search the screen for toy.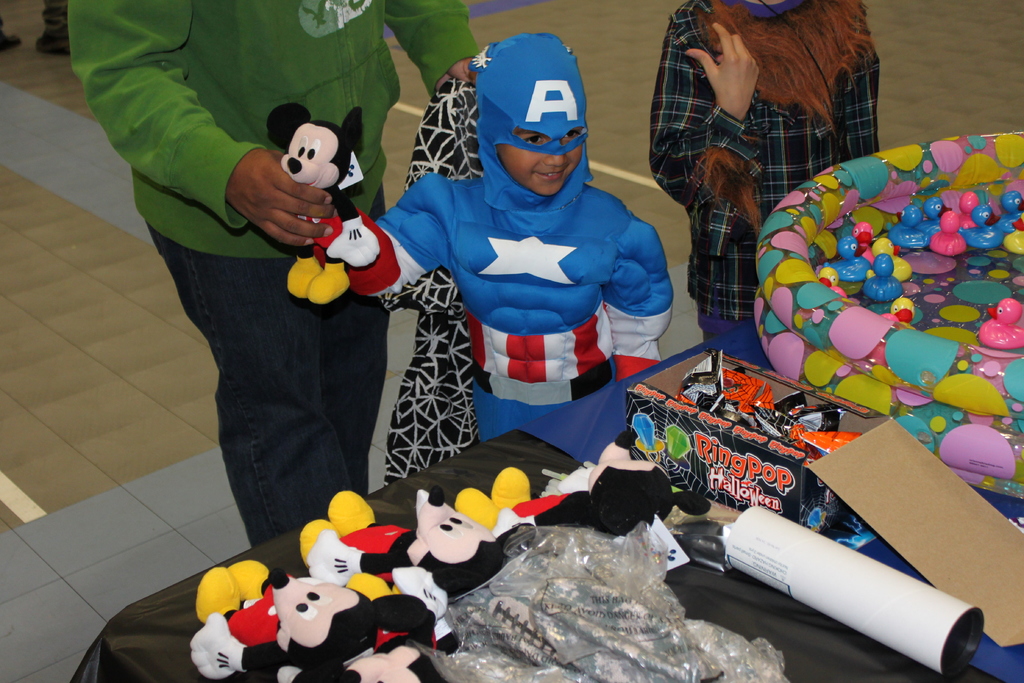
Found at 268/103/362/308.
